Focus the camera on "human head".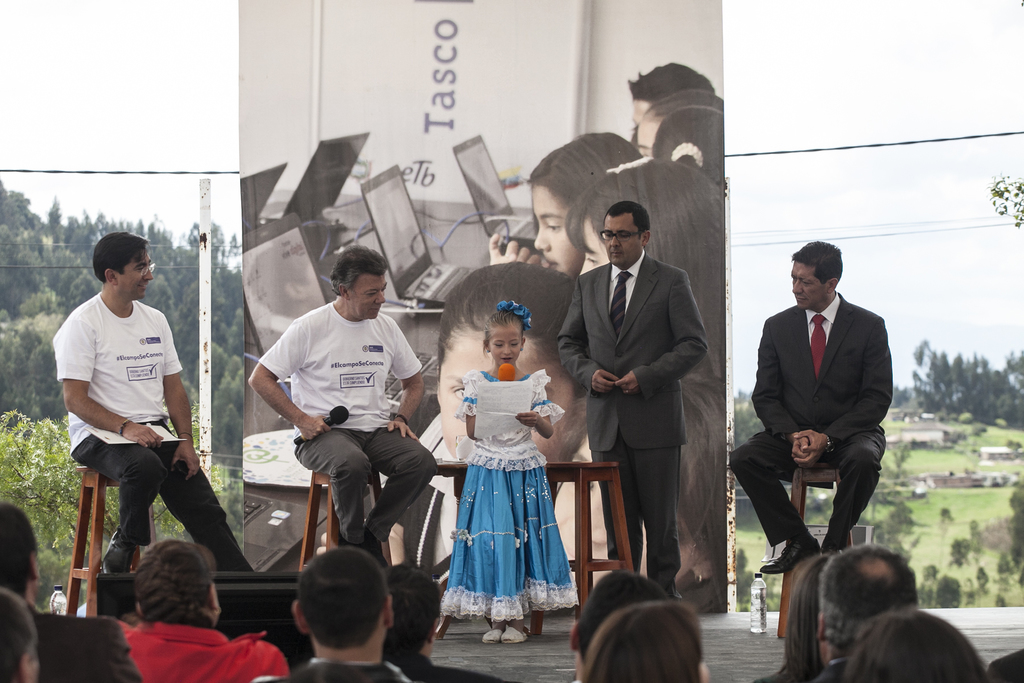
Focus region: bbox=[279, 561, 410, 660].
